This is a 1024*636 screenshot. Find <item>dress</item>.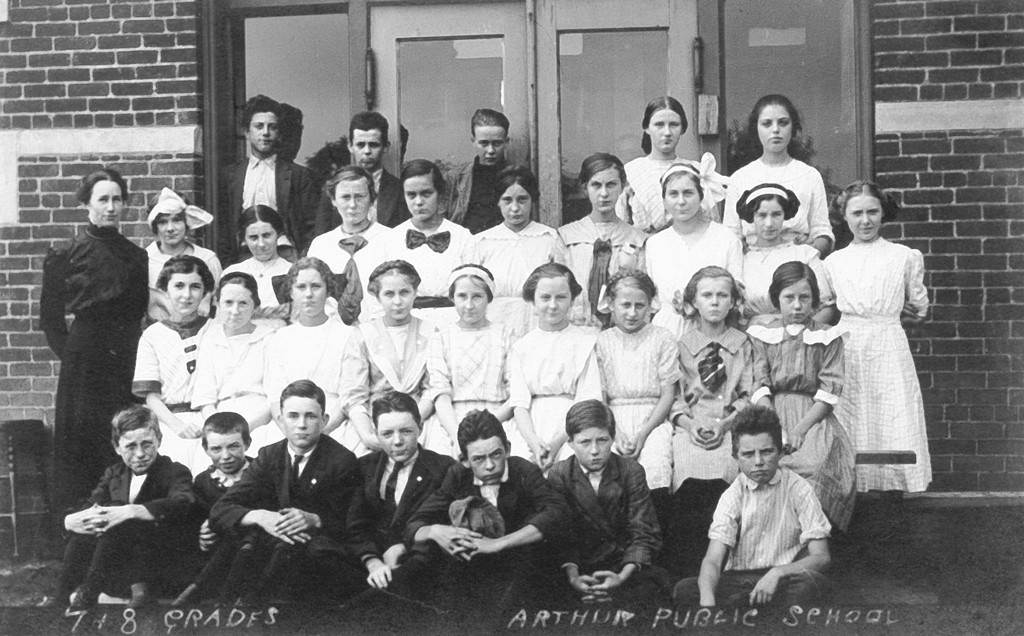
Bounding box: [x1=43, y1=223, x2=150, y2=517].
